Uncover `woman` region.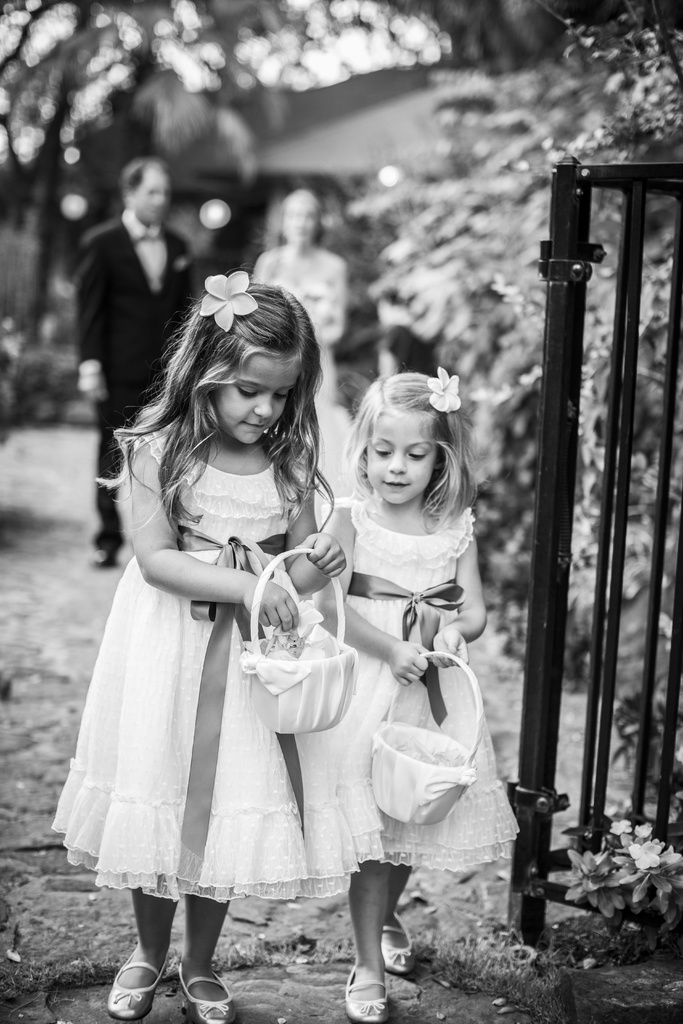
Uncovered: [x1=246, y1=191, x2=351, y2=399].
